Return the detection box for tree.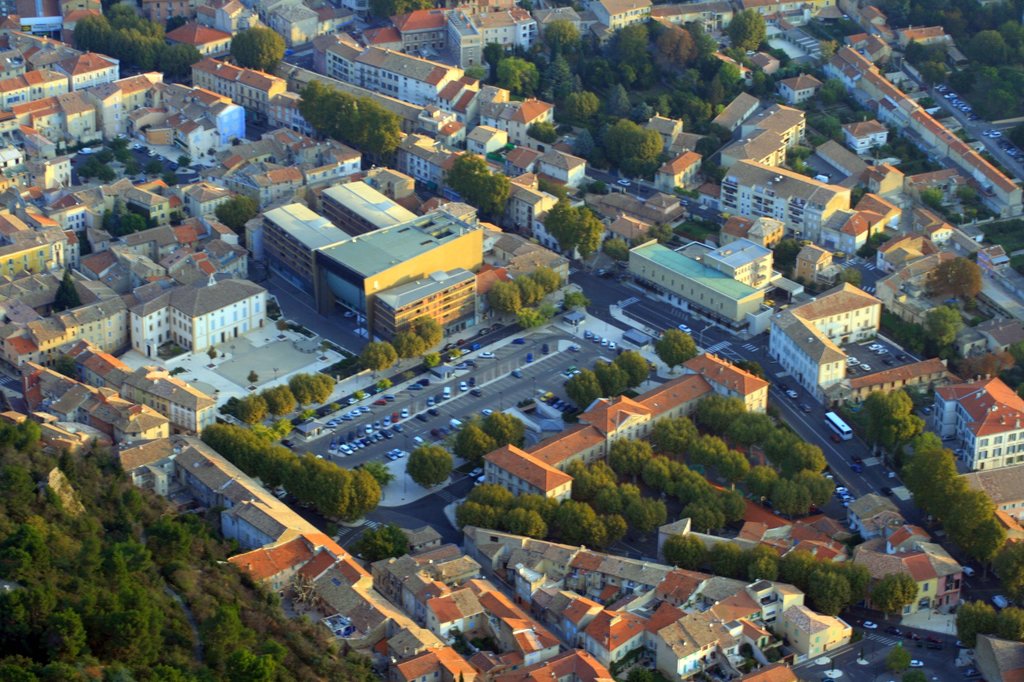
(559, 363, 597, 406).
